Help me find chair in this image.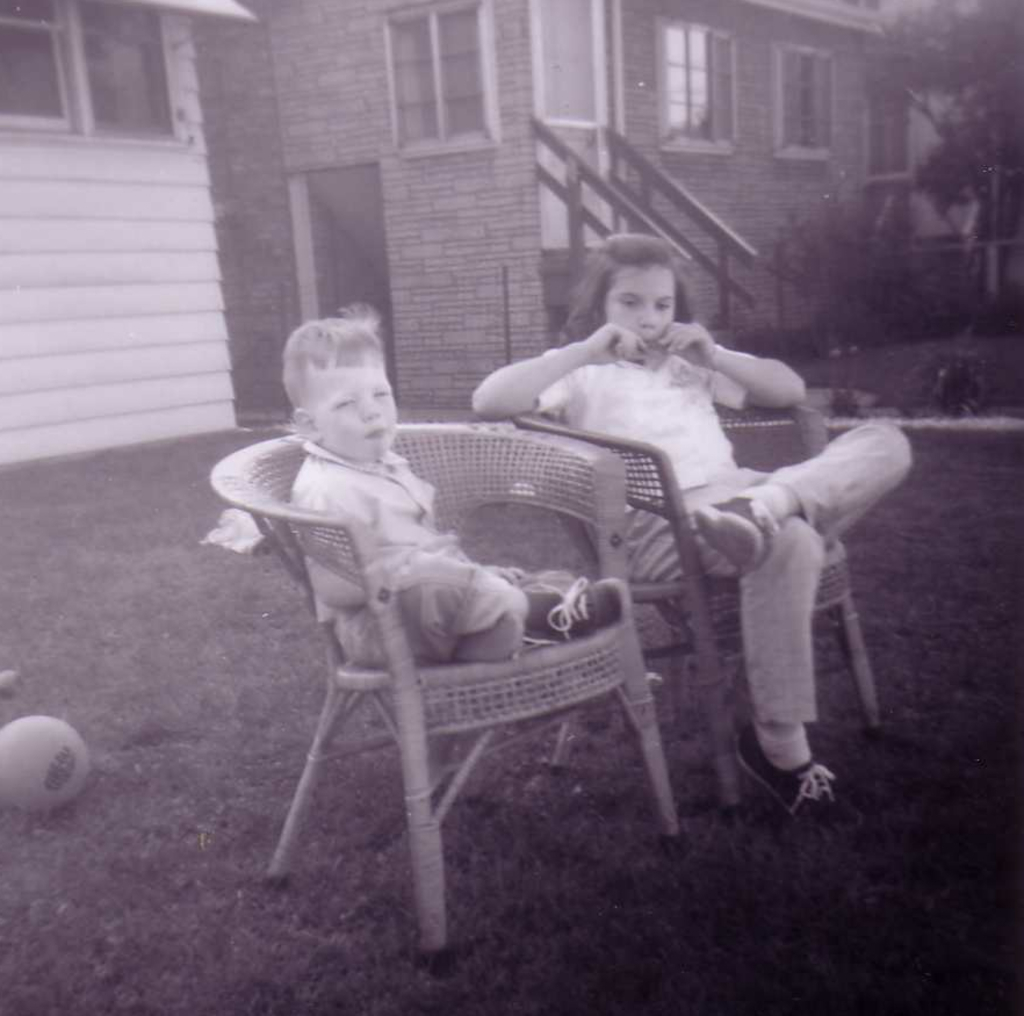
Found it: x1=210, y1=410, x2=698, y2=967.
